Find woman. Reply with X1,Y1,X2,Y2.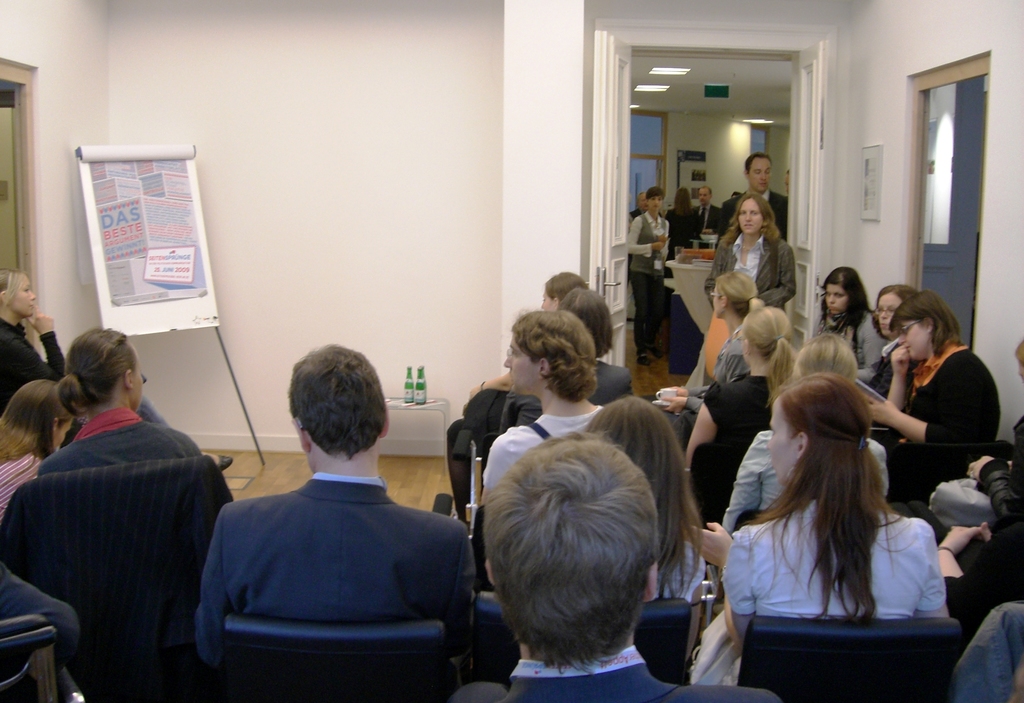
588,396,703,667.
